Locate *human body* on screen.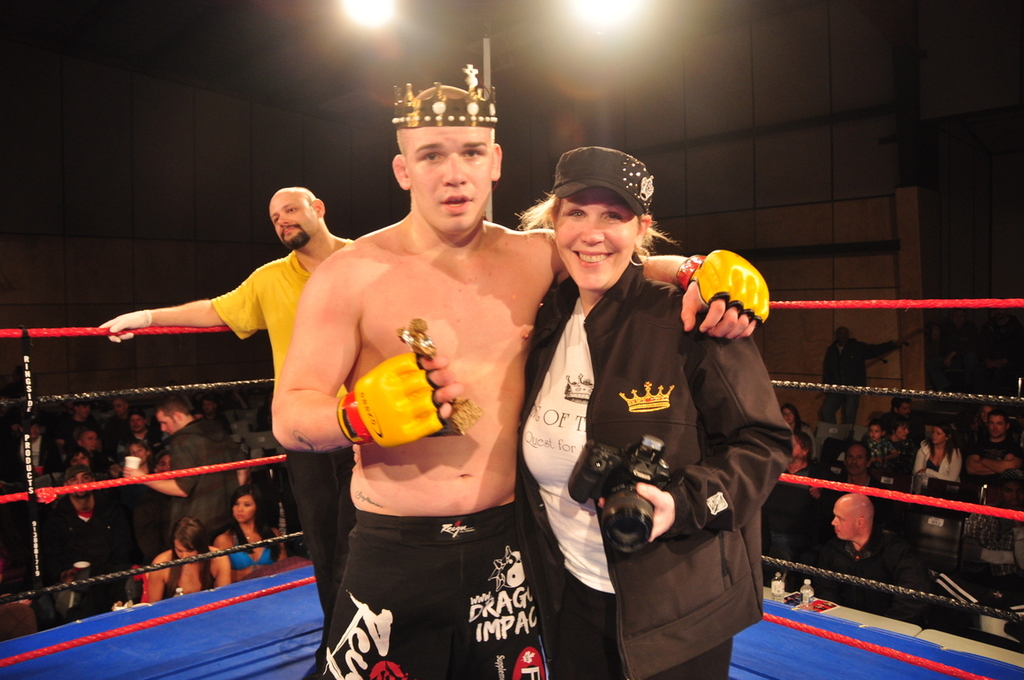
On screen at x1=889 y1=391 x2=908 y2=418.
